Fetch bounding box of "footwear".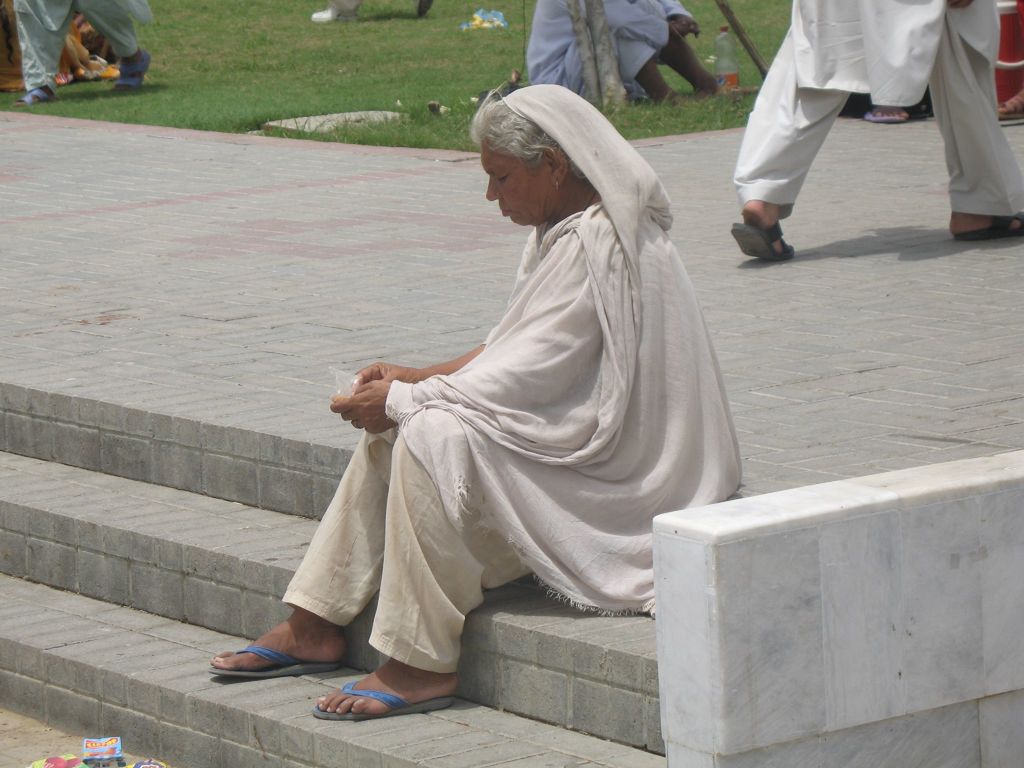
Bbox: Rect(216, 627, 335, 698).
